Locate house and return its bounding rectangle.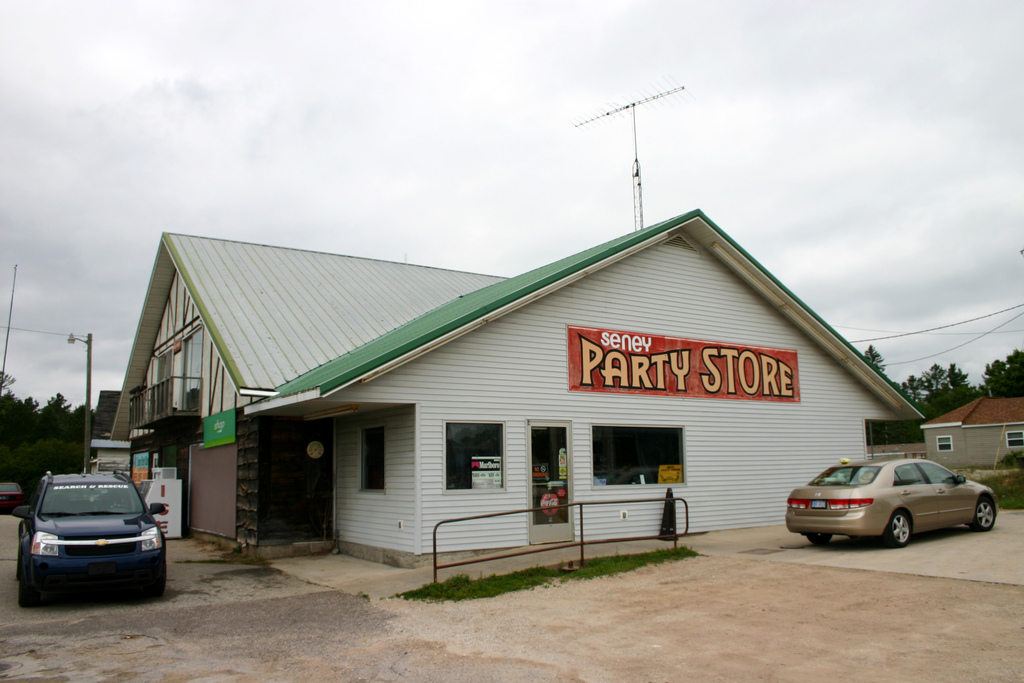
select_region(926, 386, 1023, 474).
